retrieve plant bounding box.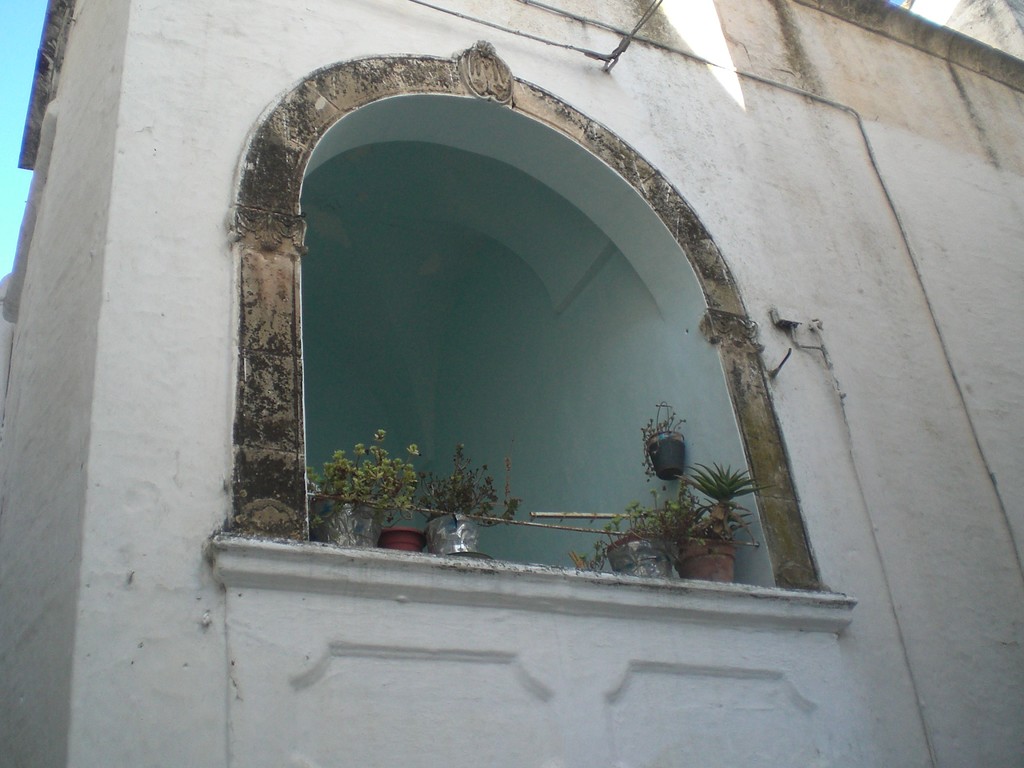
Bounding box: box=[300, 434, 412, 528].
